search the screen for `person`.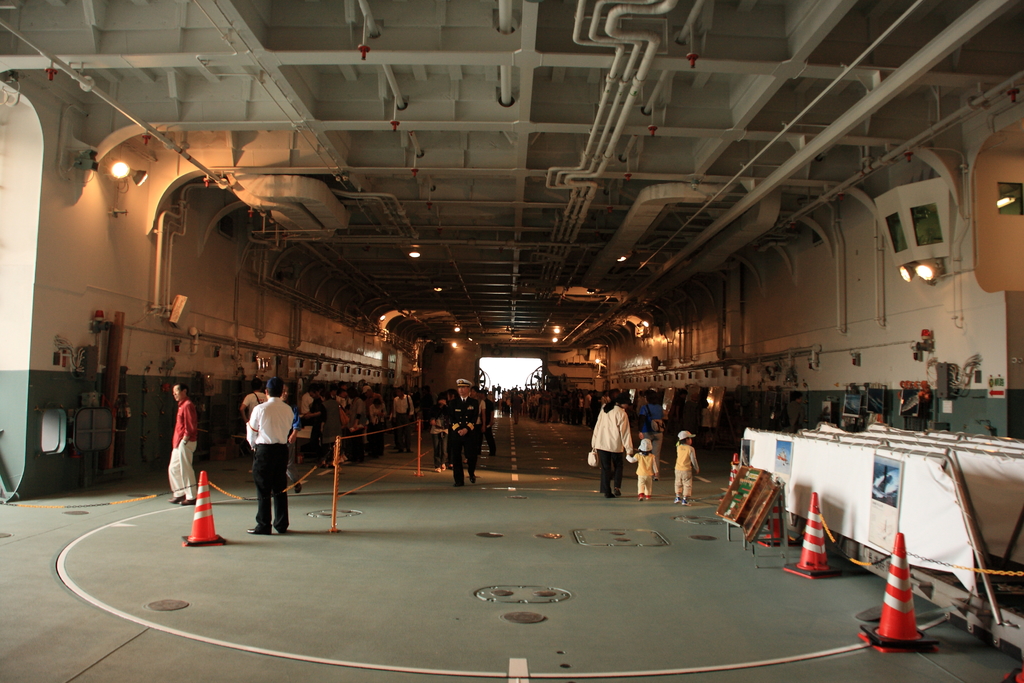
Found at <region>166, 384, 196, 507</region>.
